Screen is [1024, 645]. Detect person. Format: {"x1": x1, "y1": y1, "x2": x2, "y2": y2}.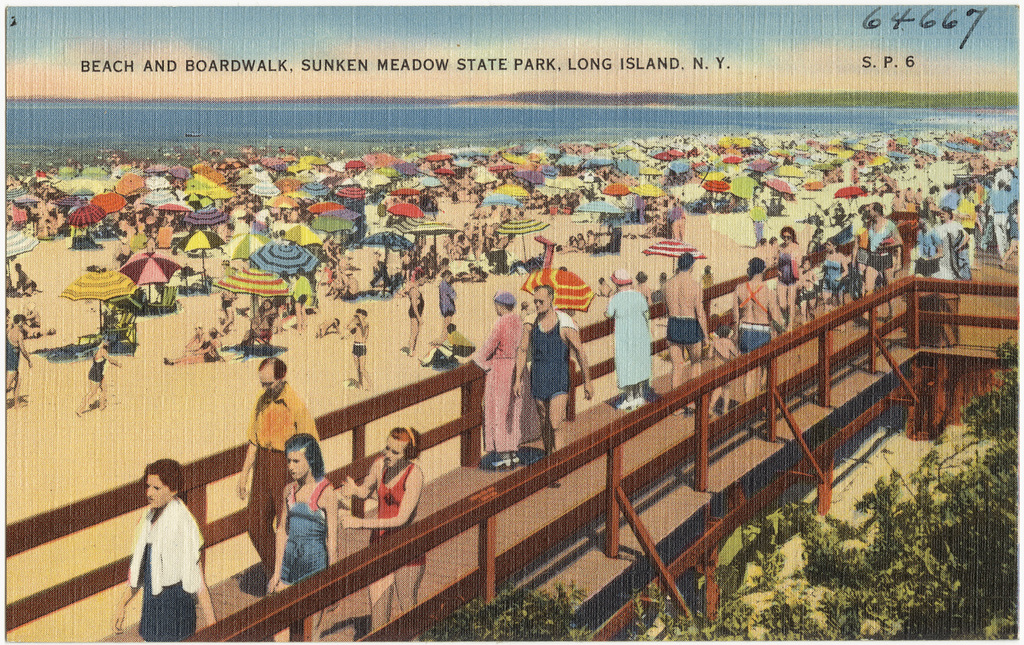
{"x1": 120, "y1": 459, "x2": 202, "y2": 634}.
